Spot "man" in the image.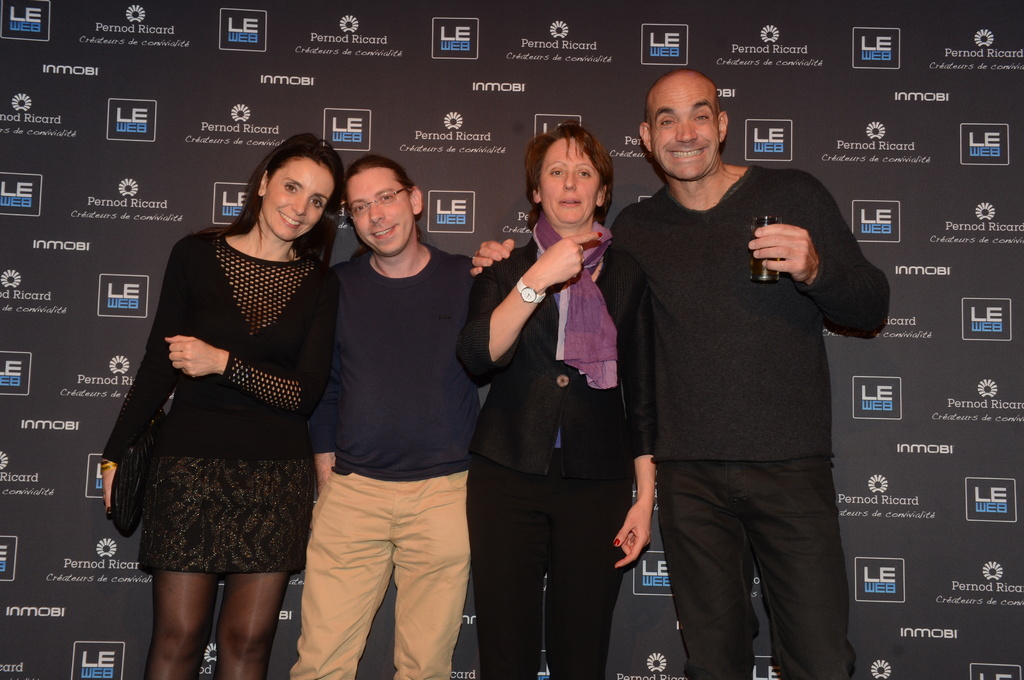
"man" found at 286,157,467,679.
